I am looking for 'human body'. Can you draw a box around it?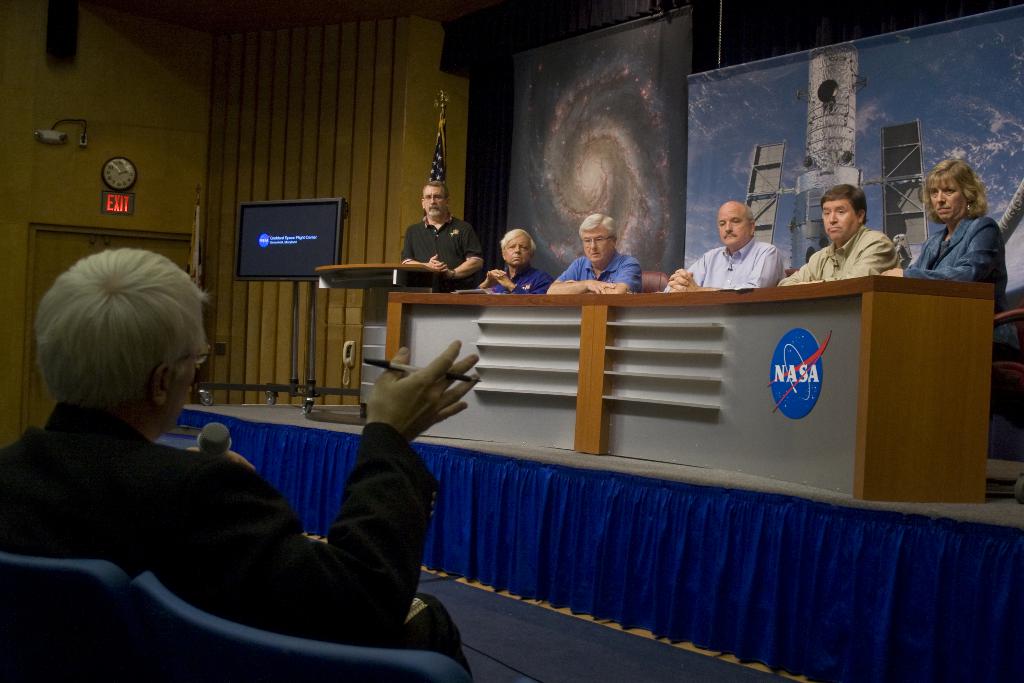
Sure, the bounding box is [left=663, top=202, right=783, bottom=294].
